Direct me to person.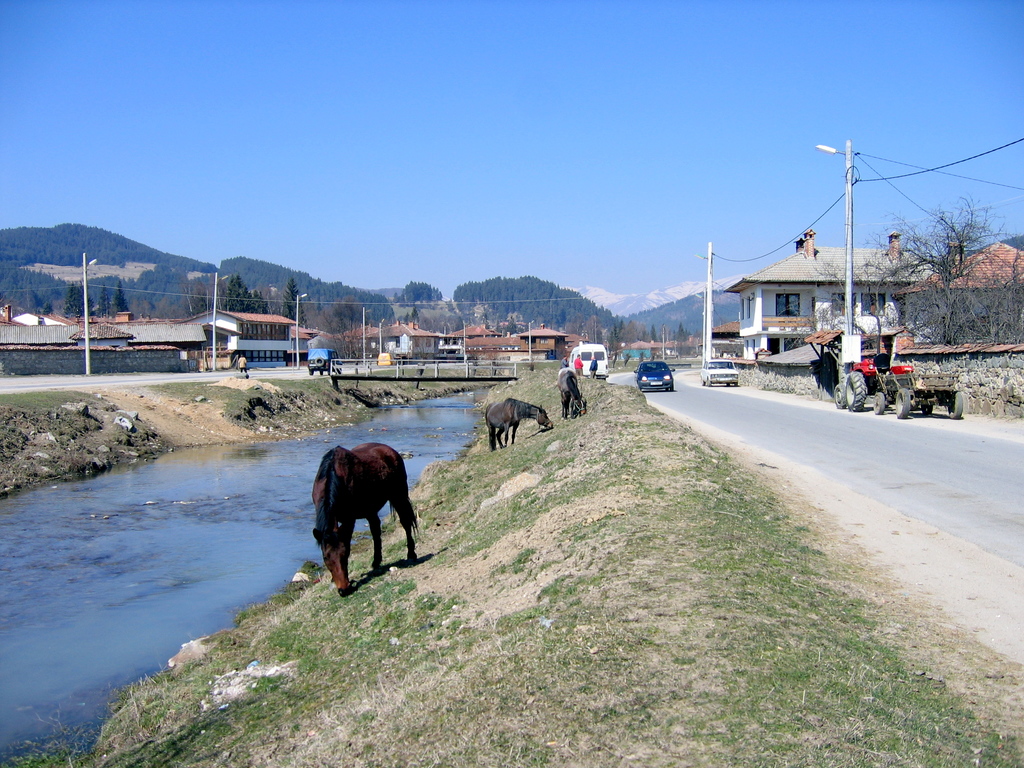
Direction: detection(574, 353, 584, 378).
